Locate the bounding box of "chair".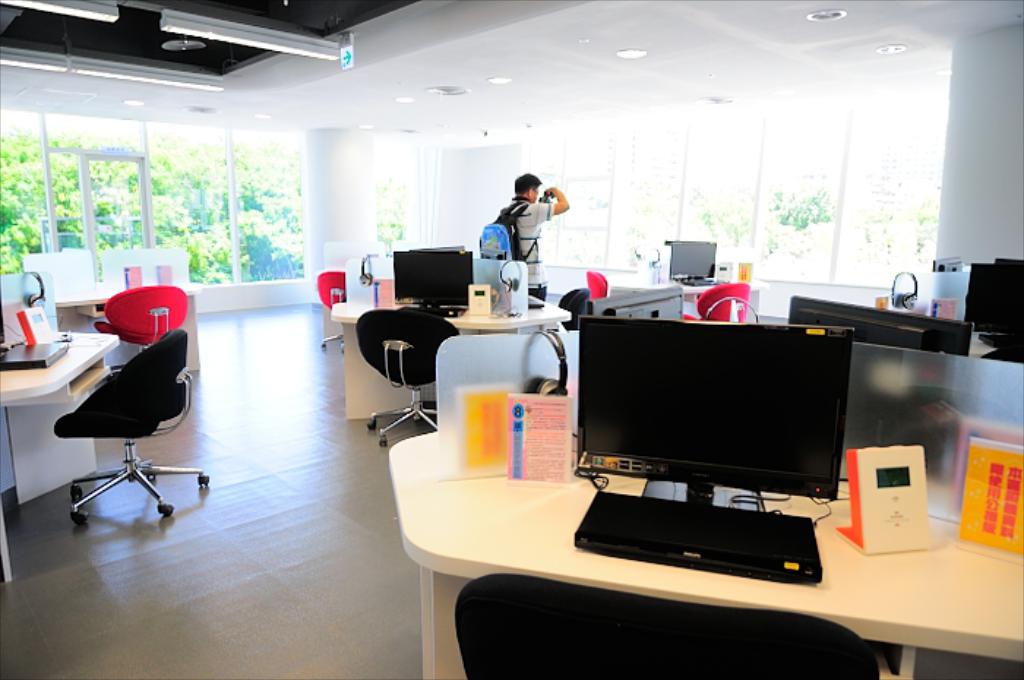
Bounding box: (x1=559, y1=281, x2=592, y2=329).
